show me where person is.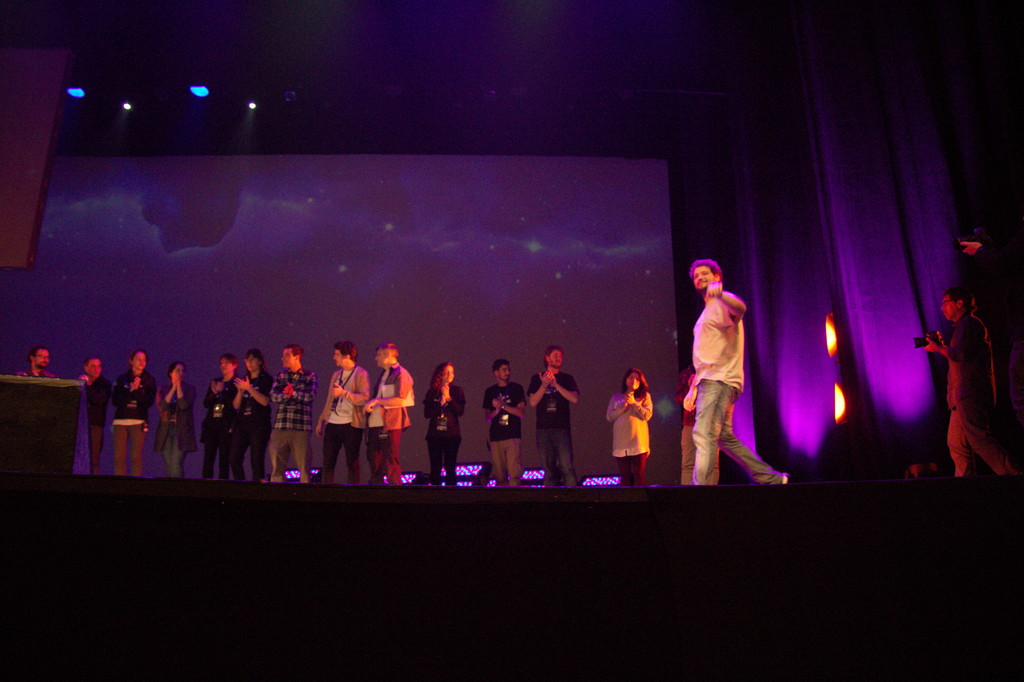
person is at [314,342,368,483].
